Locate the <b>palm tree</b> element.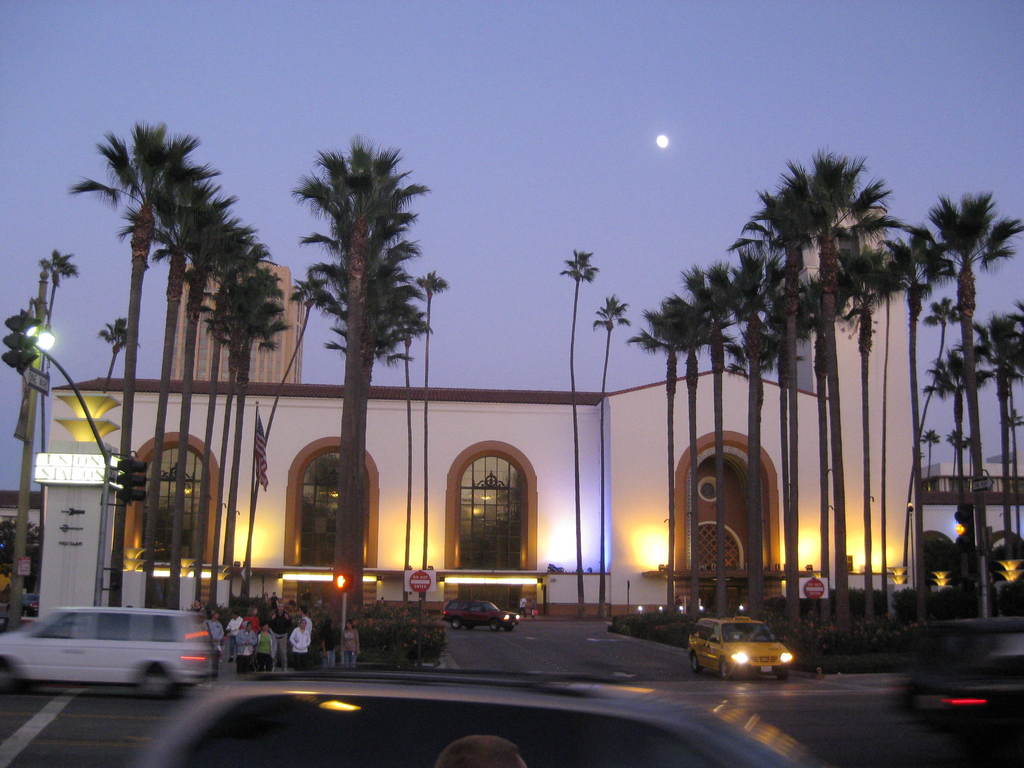
Element bbox: bbox=[596, 295, 629, 611].
